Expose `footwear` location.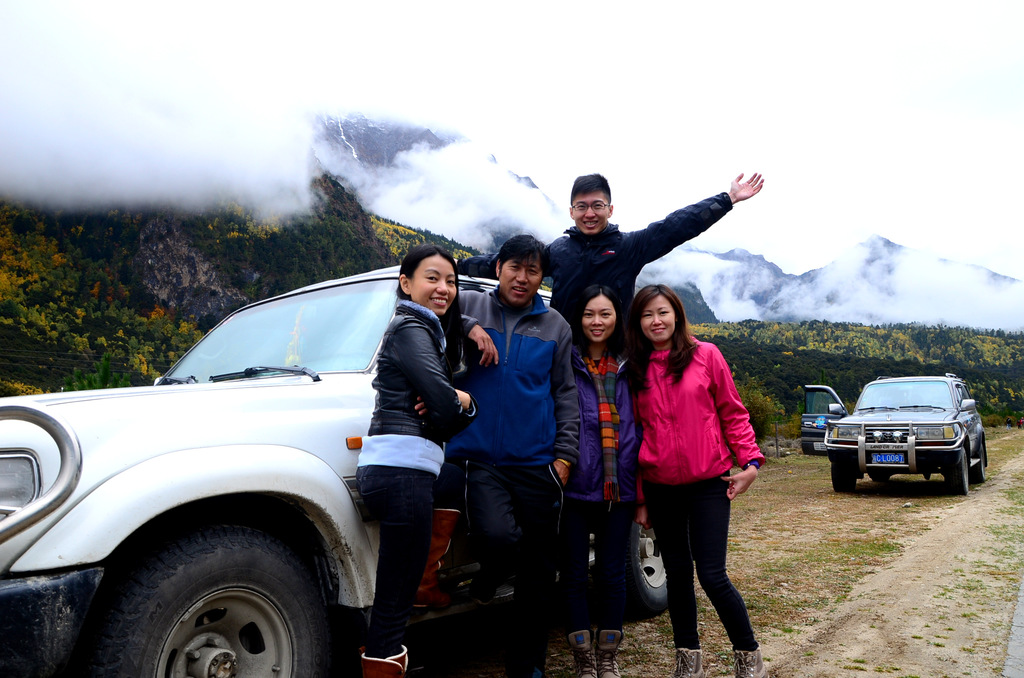
Exposed at 569 629 591 677.
